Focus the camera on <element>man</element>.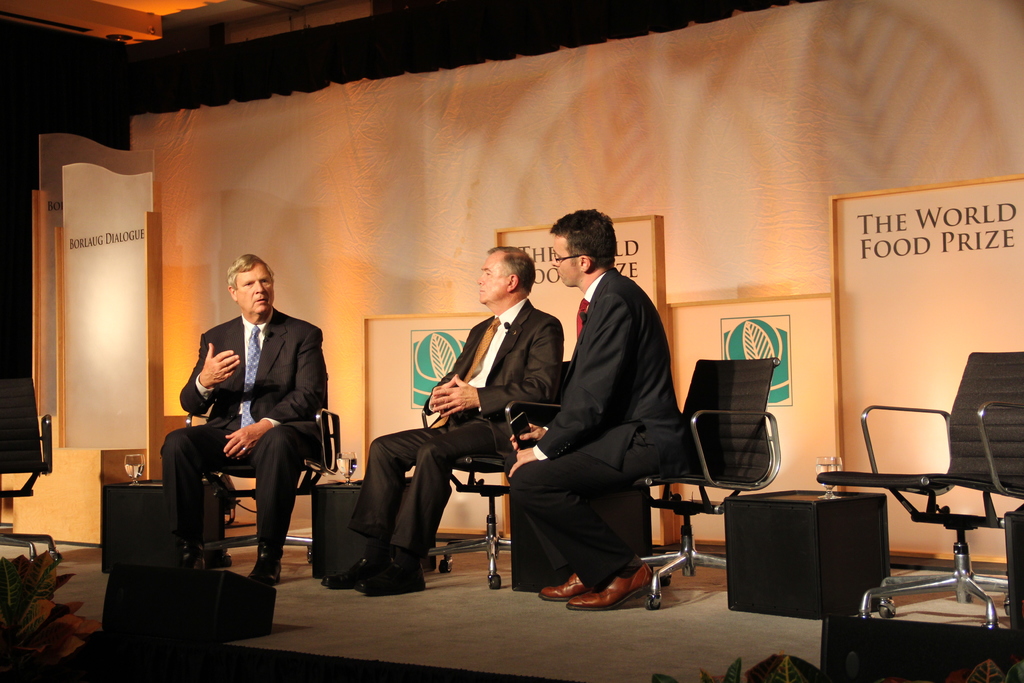
Focus region: <region>324, 242, 566, 595</region>.
